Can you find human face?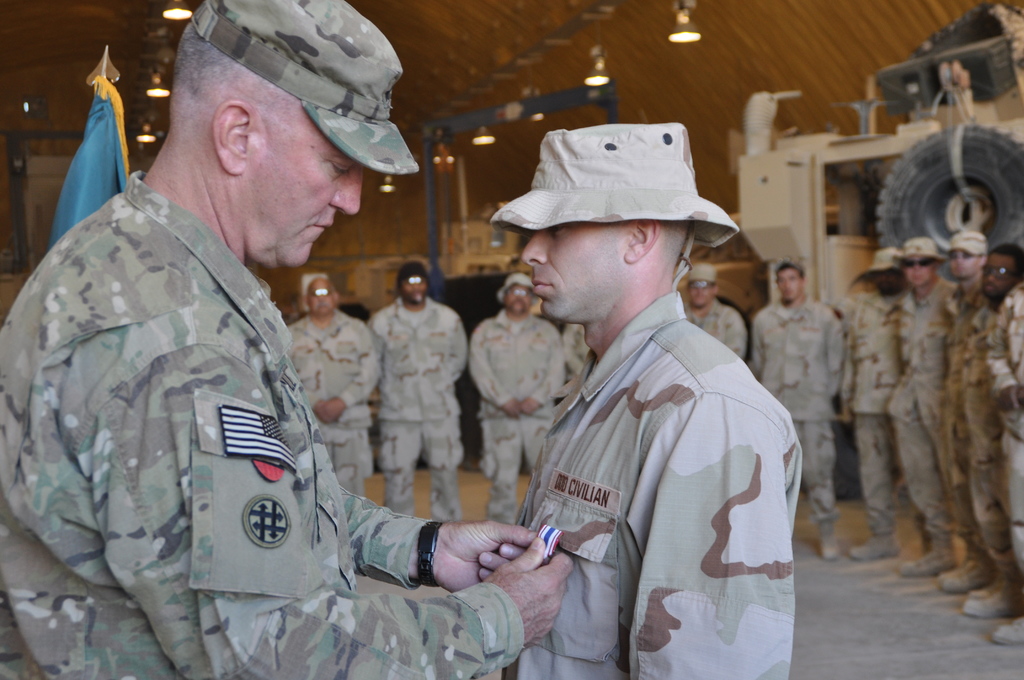
Yes, bounding box: detection(687, 280, 717, 307).
